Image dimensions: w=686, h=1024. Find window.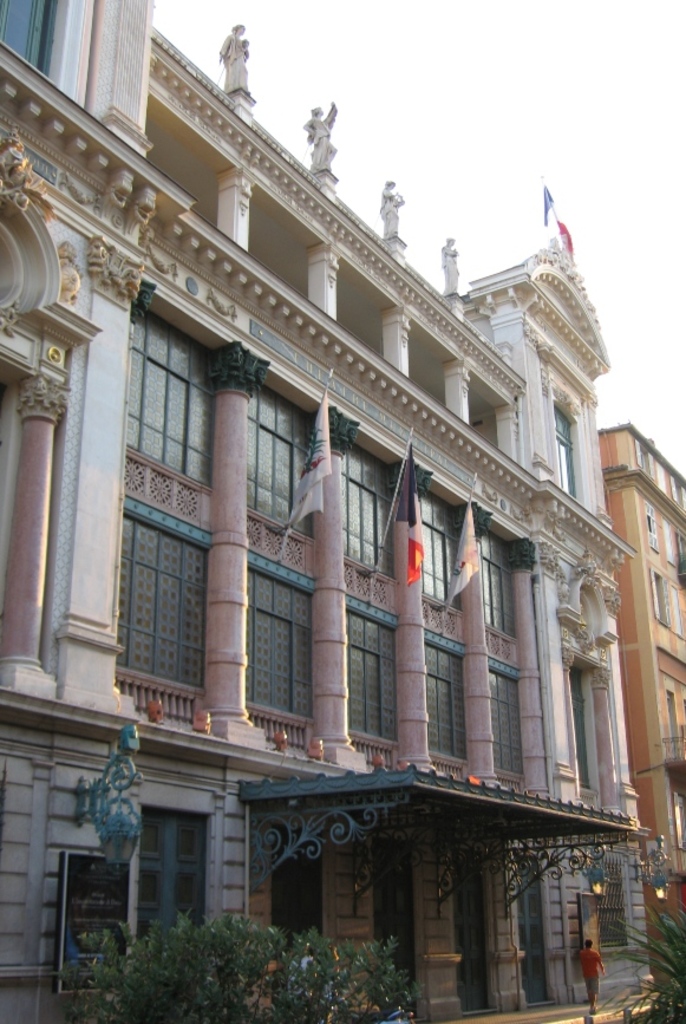
BBox(250, 569, 316, 717).
